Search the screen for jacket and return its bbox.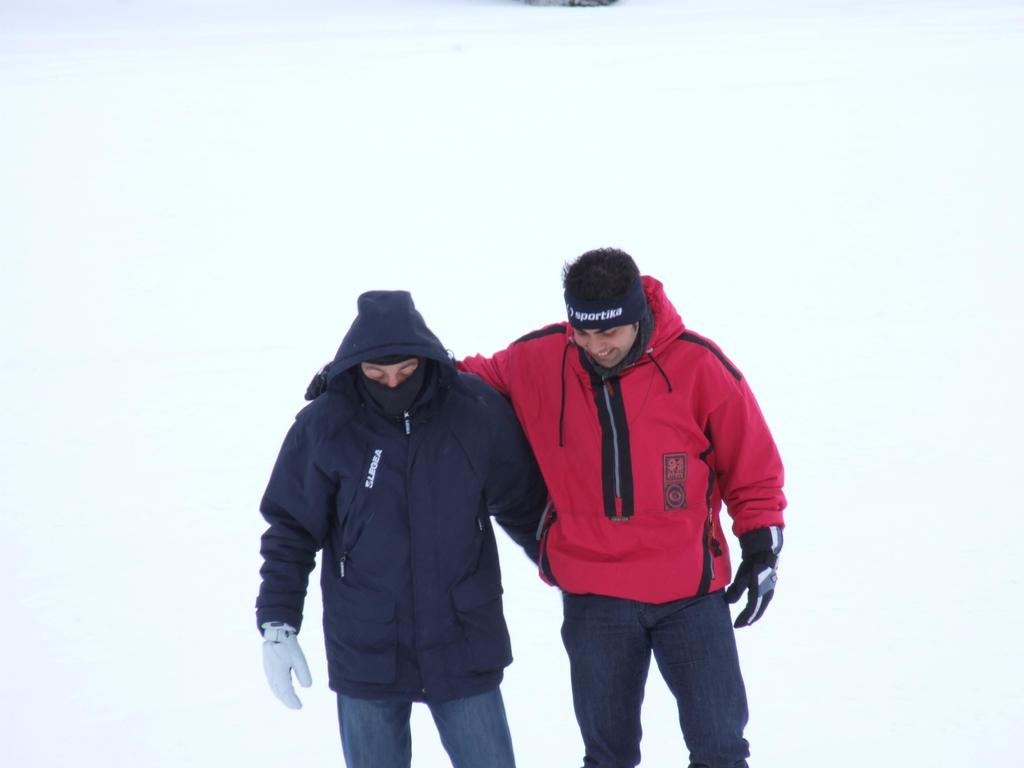
Found: {"left": 448, "top": 273, "right": 793, "bottom": 605}.
